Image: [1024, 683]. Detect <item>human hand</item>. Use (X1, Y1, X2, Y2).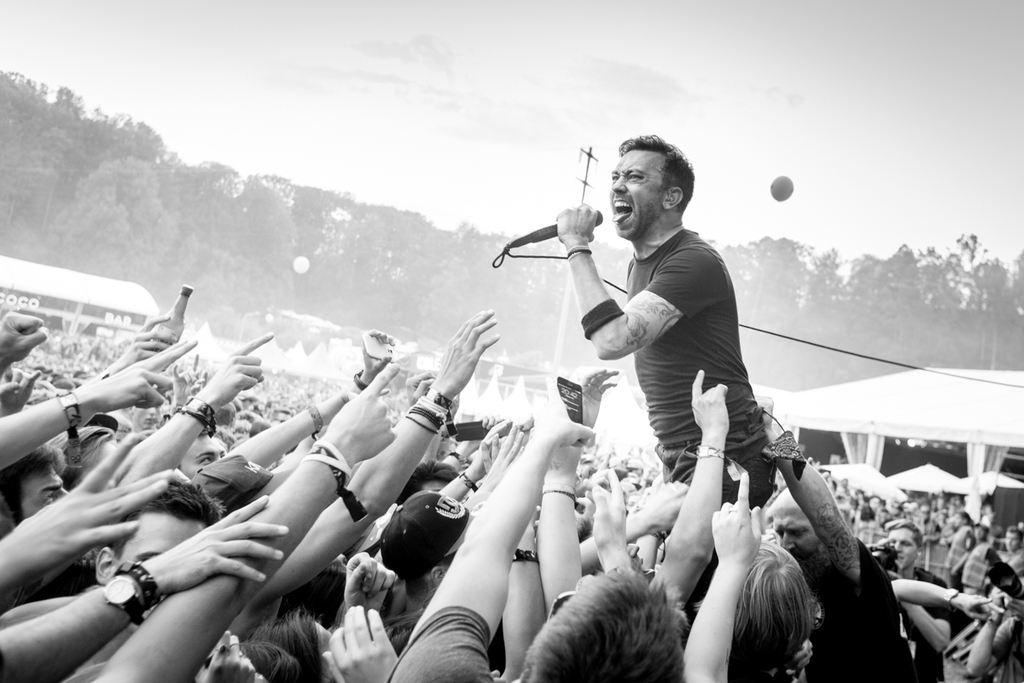
(711, 470, 760, 566).
